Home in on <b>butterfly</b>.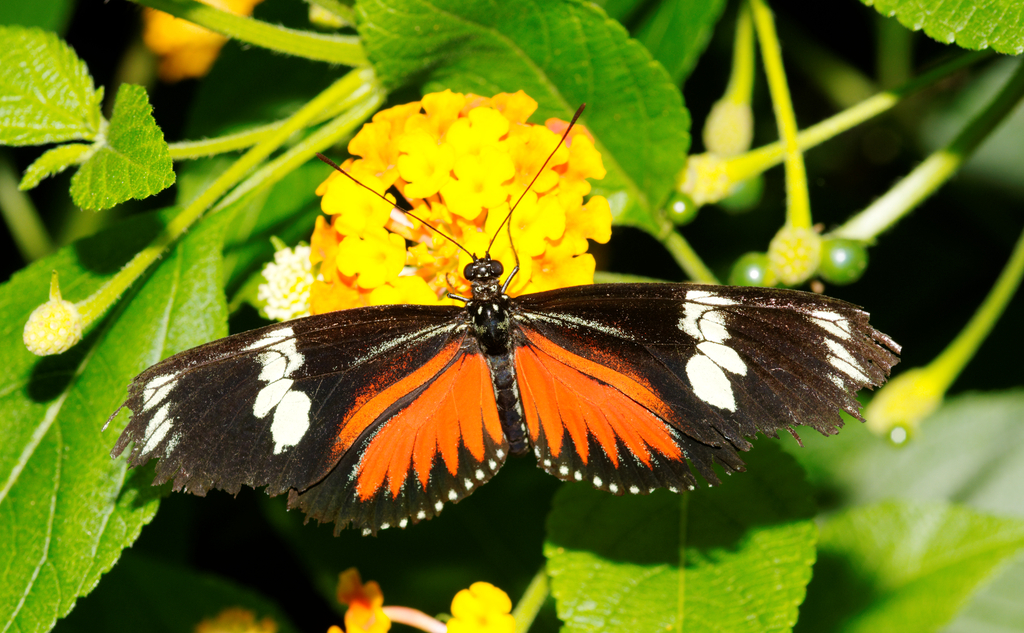
Homed in at 139 171 850 540.
